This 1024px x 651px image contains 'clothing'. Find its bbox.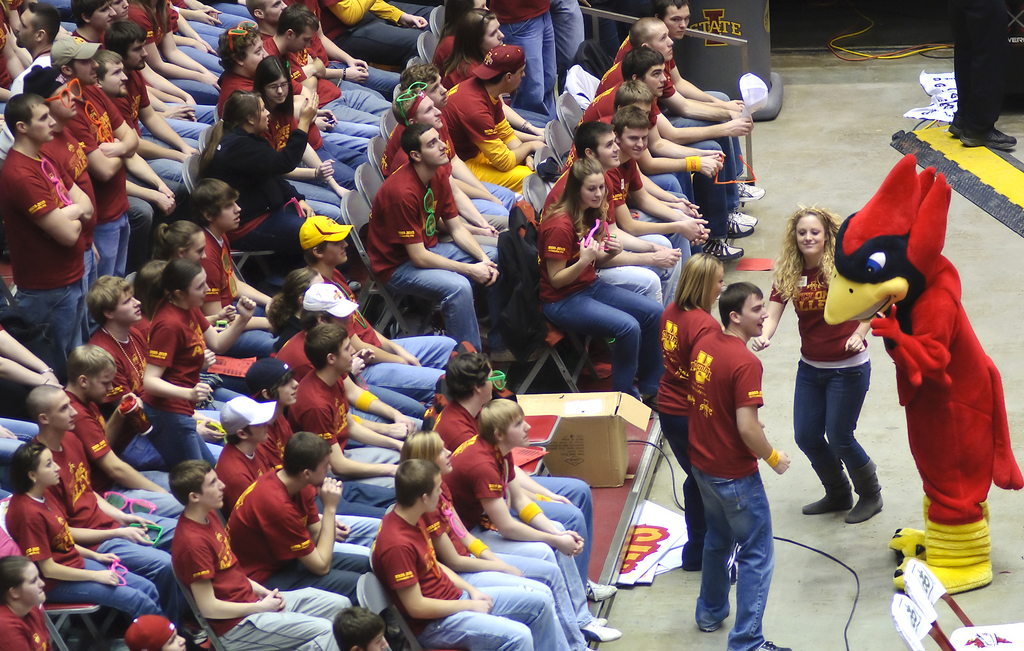
[320, 0, 439, 62].
